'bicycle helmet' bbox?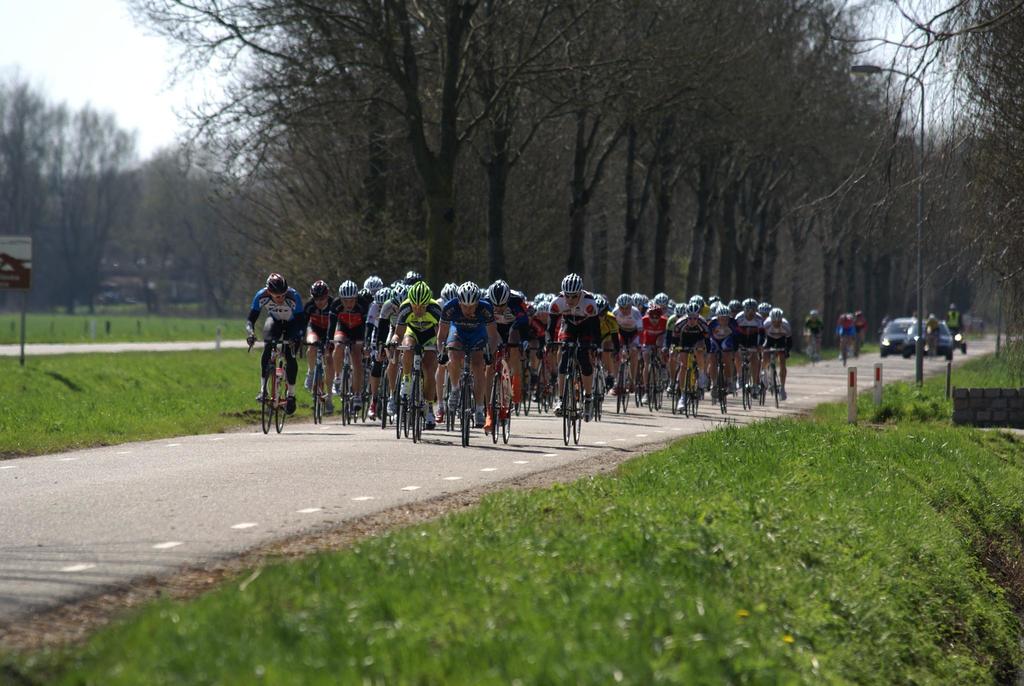
{"x1": 486, "y1": 279, "x2": 508, "y2": 307}
